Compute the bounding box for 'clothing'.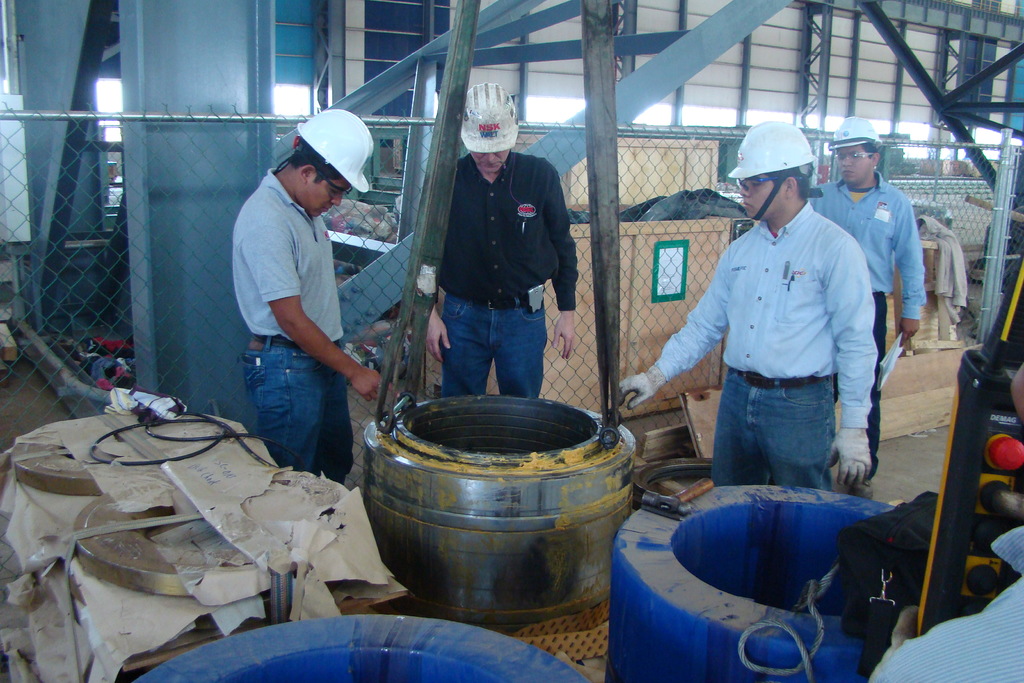
box=[435, 146, 580, 399].
